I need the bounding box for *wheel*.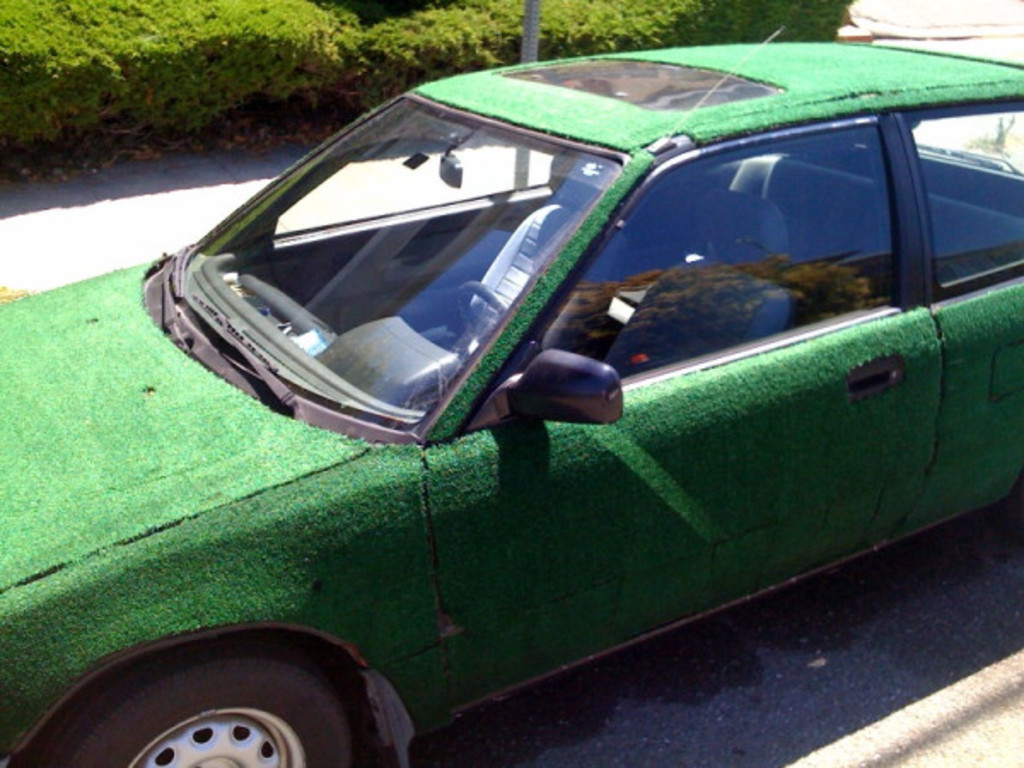
Here it is: region(56, 638, 358, 766).
